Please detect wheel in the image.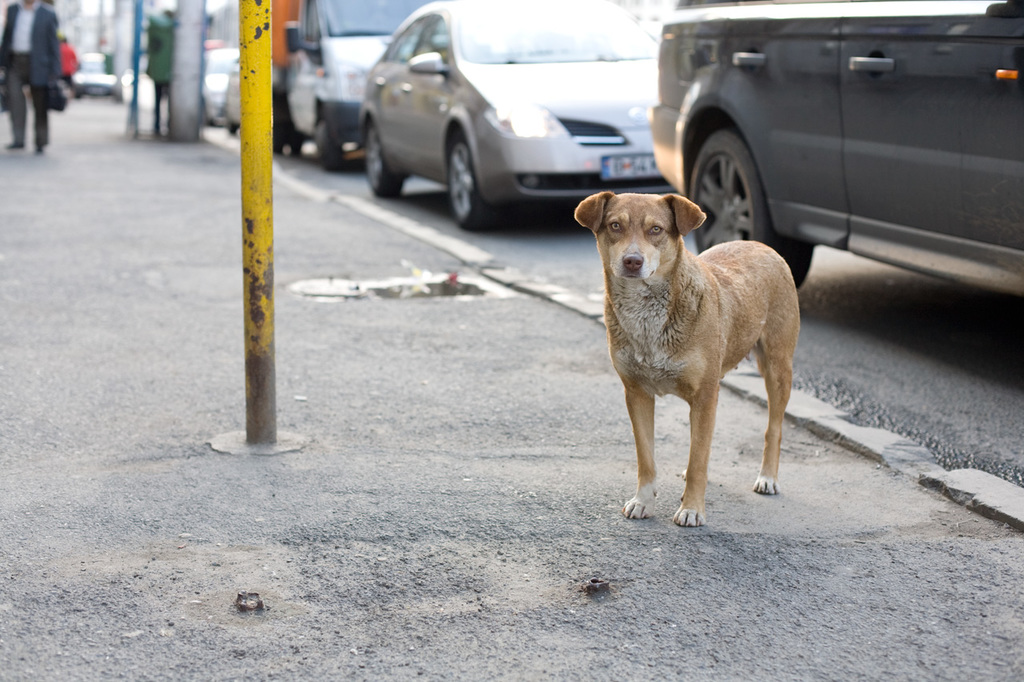
region(438, 112, 491, 219).
